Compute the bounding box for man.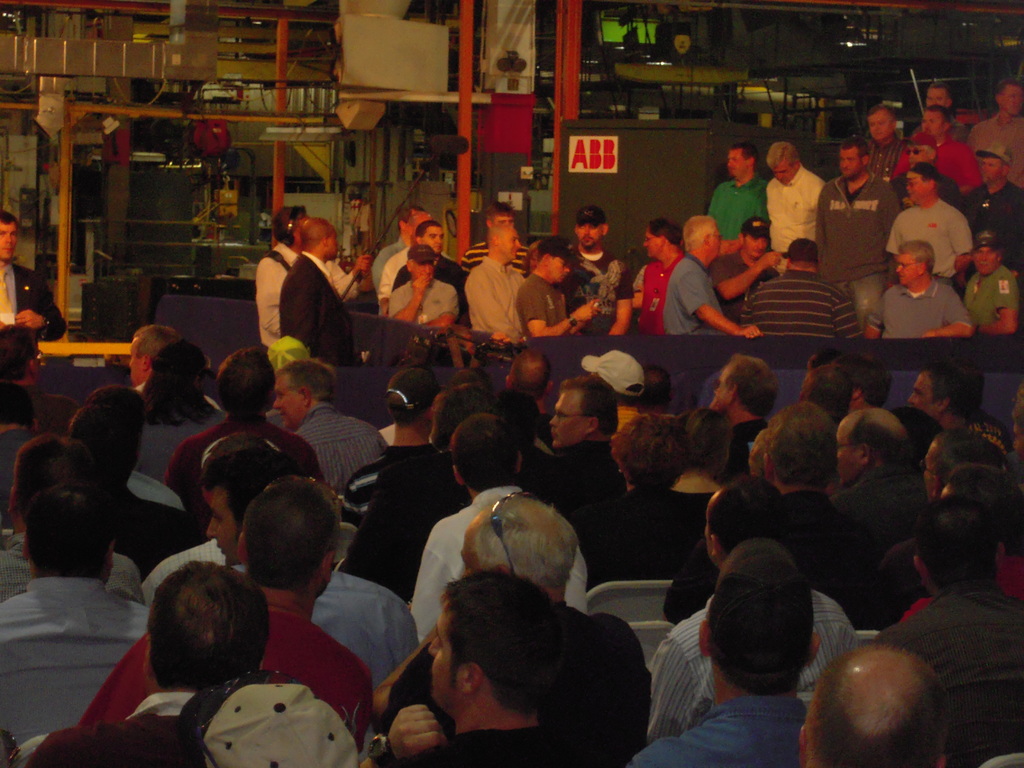
(0,213,70,356).
